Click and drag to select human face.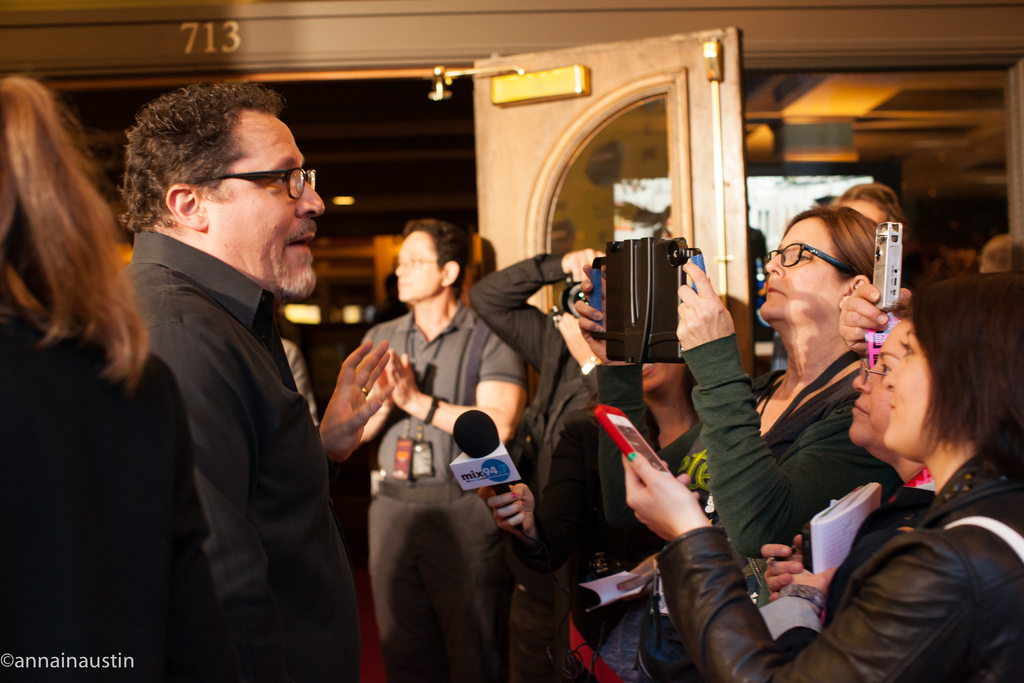
Selection: box=[203, 109, 324, 297].
